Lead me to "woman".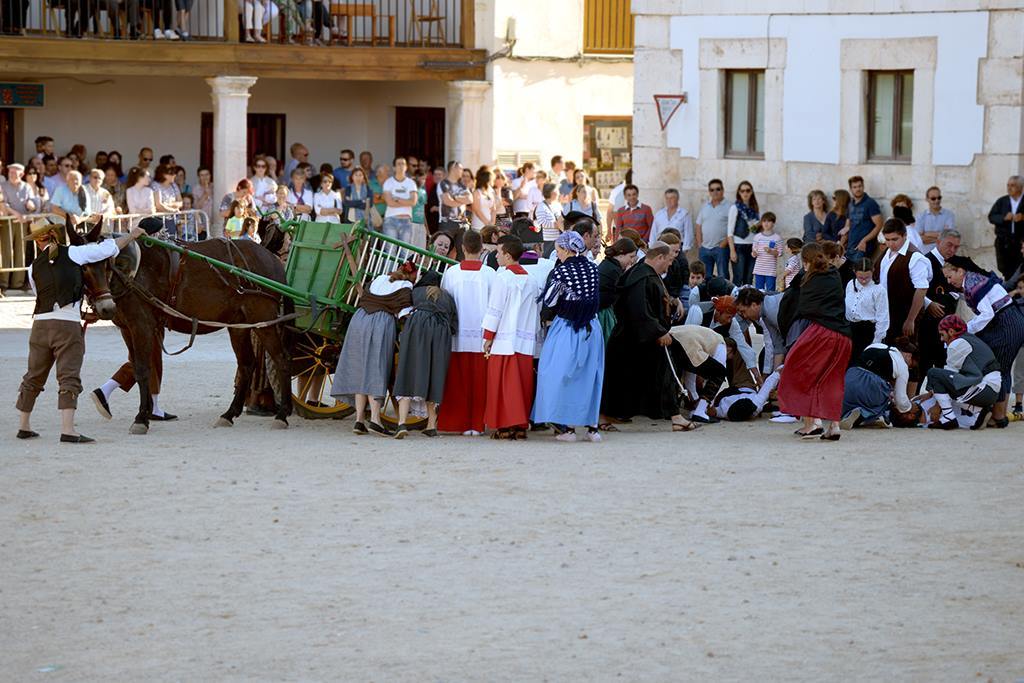
Lead to locate(23, 164, 49, 213).
